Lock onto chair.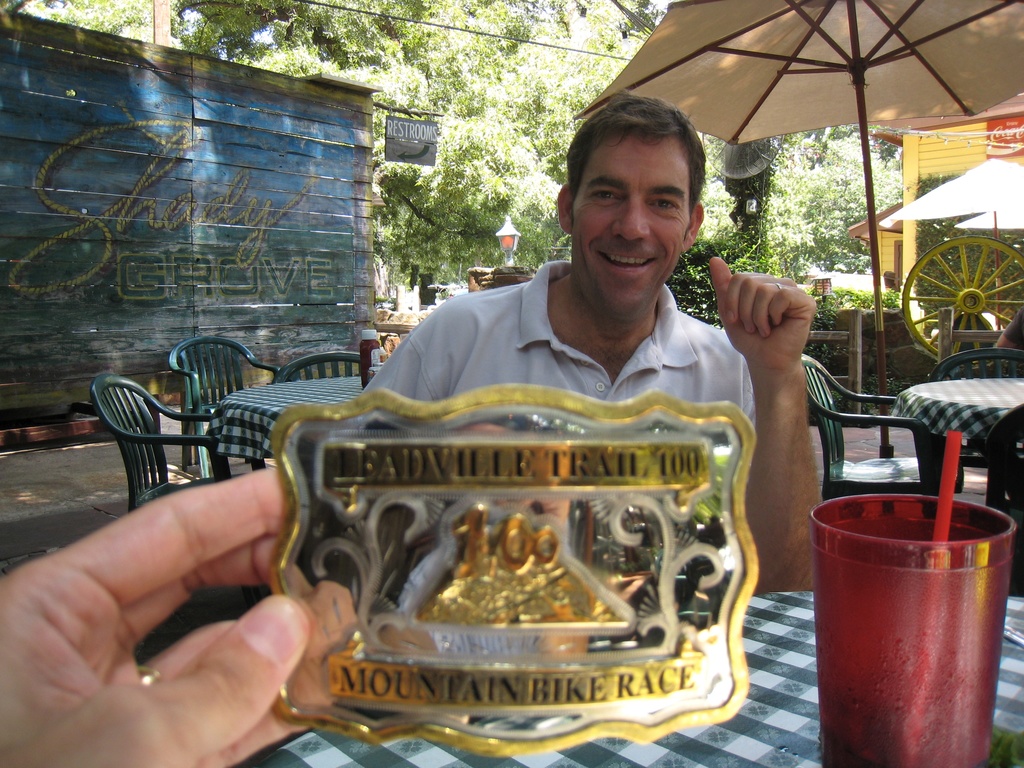
Locked: (x1=927, y1=346, x2=1023, y2=493).
